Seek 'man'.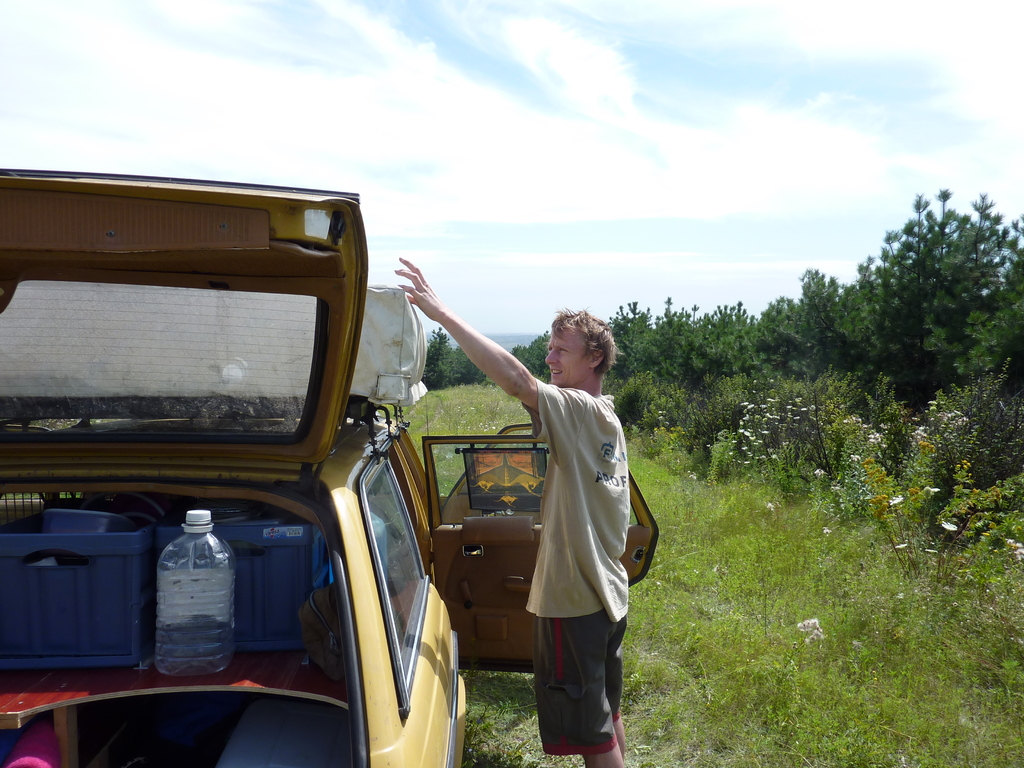
region(390, 254, 635, 767).
